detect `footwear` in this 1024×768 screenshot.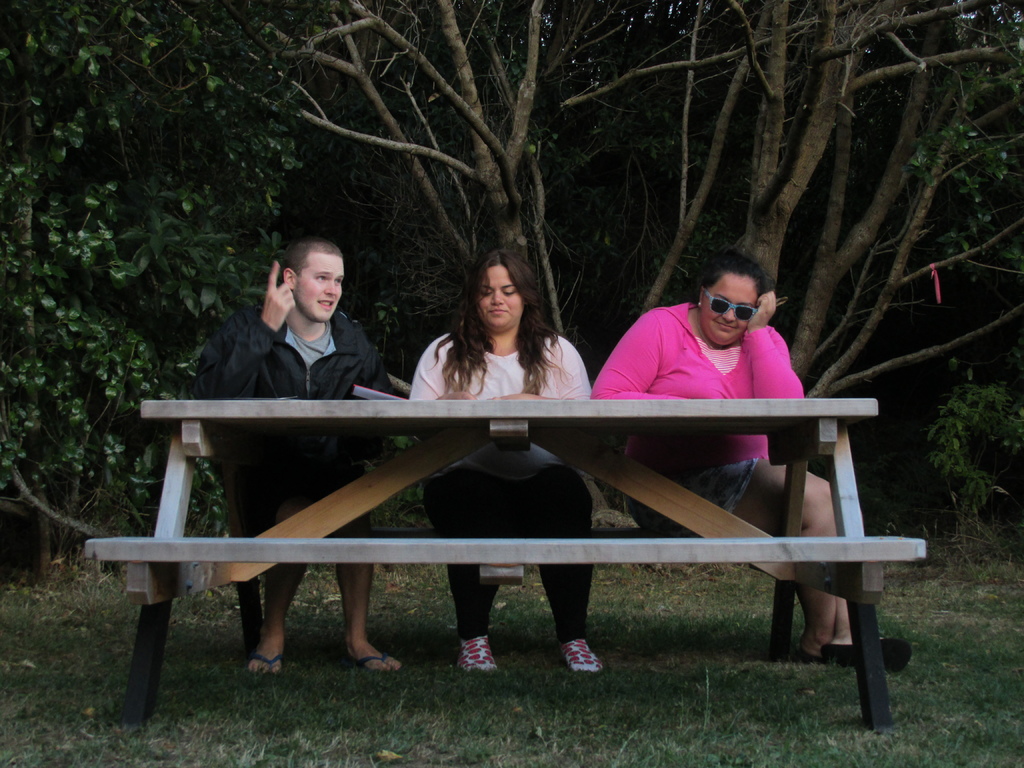
Detection: (822, 637, 910, 673).
